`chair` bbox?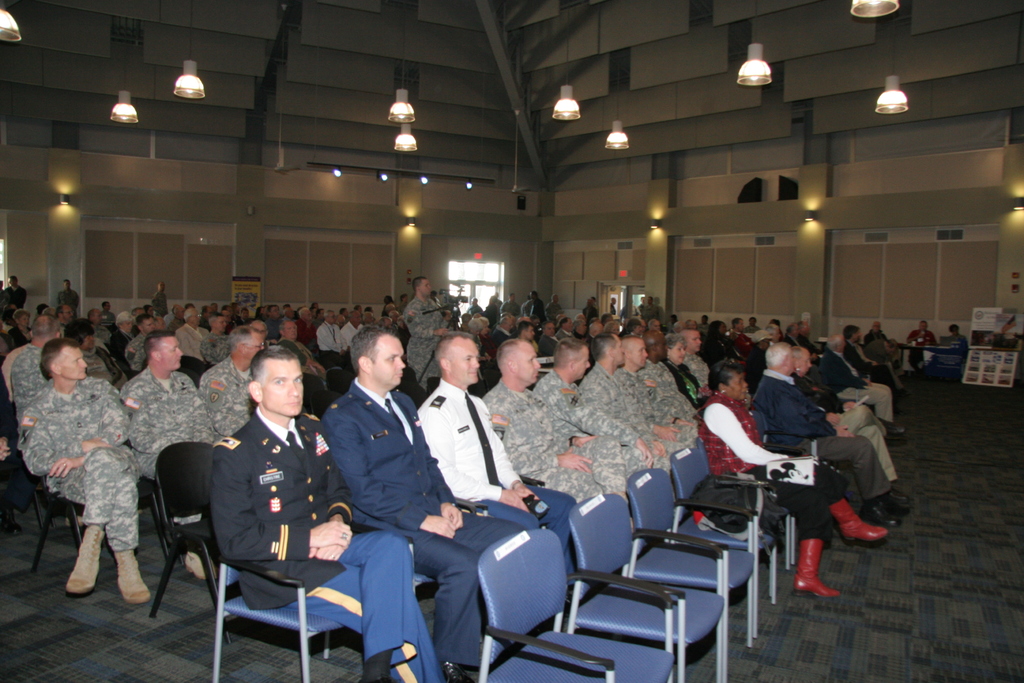
630:462:757:682
